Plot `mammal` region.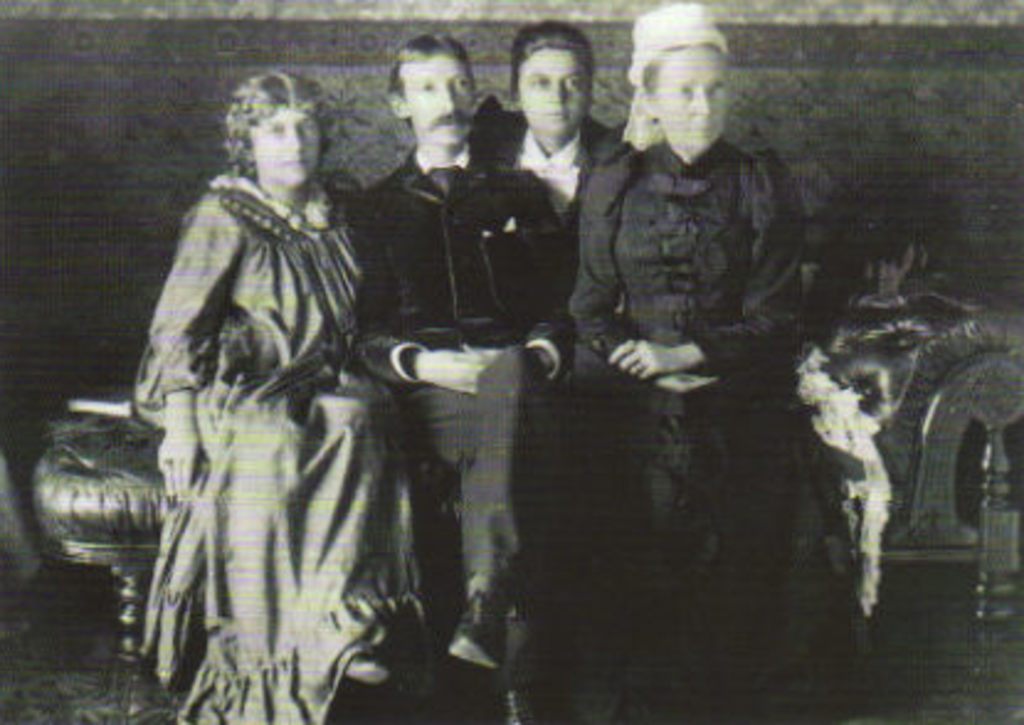
Plotted at {"left": 131, "top": 64, "right": 382, "bottom": 720}.
